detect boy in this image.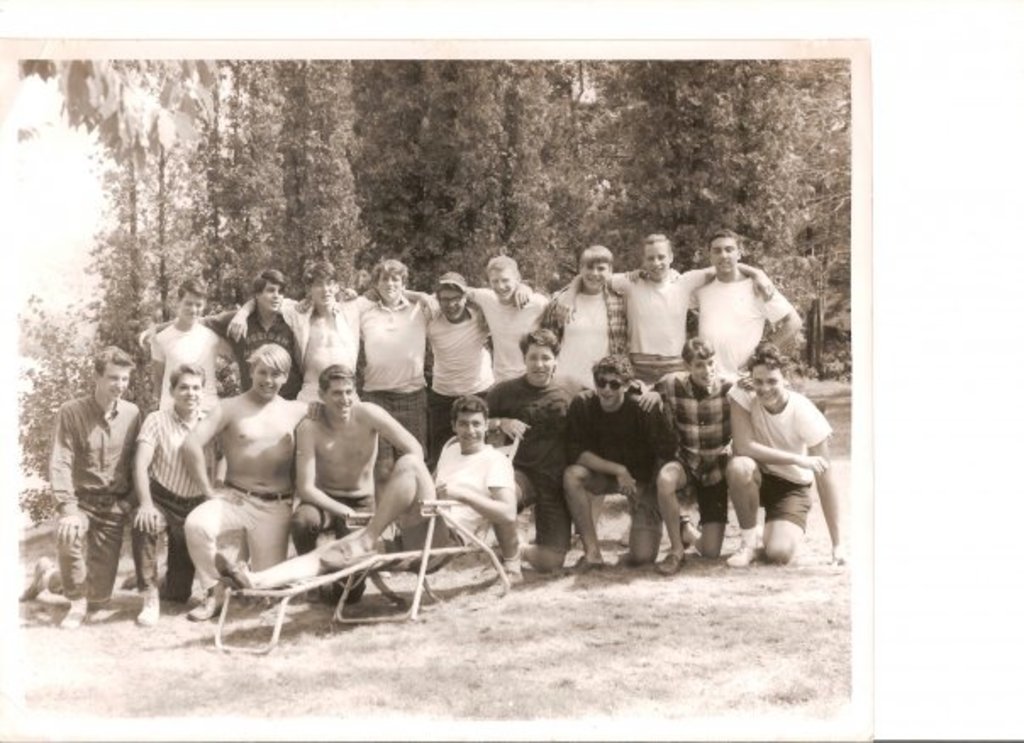
Detection: (left=215, top=394, right=519, bottom=602).
